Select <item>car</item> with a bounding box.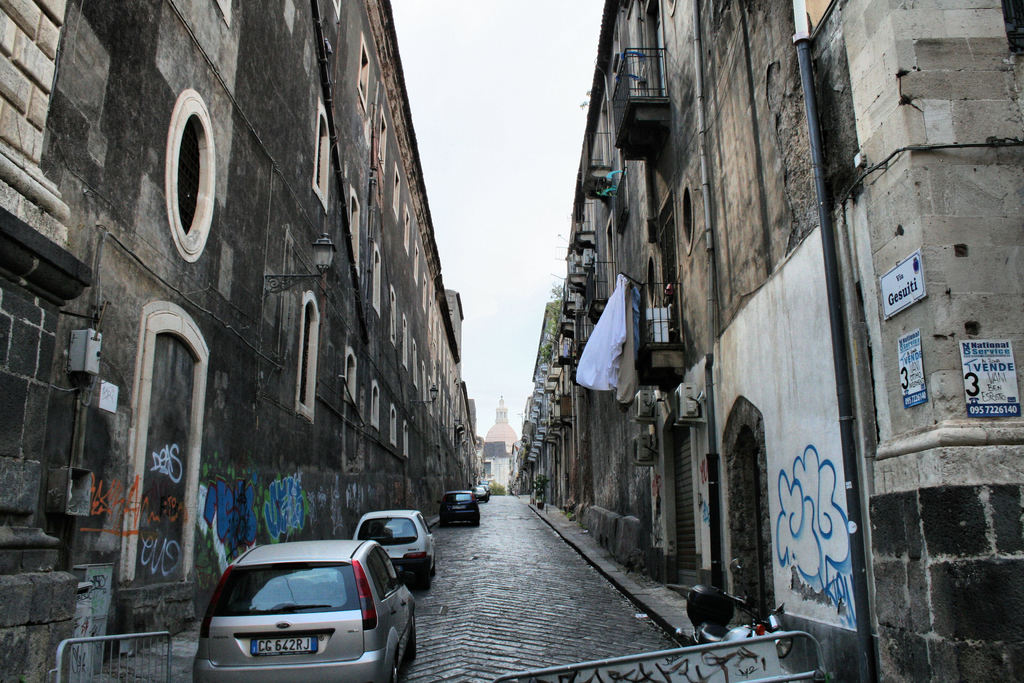
bbox=[187, 539, 417, 682].
